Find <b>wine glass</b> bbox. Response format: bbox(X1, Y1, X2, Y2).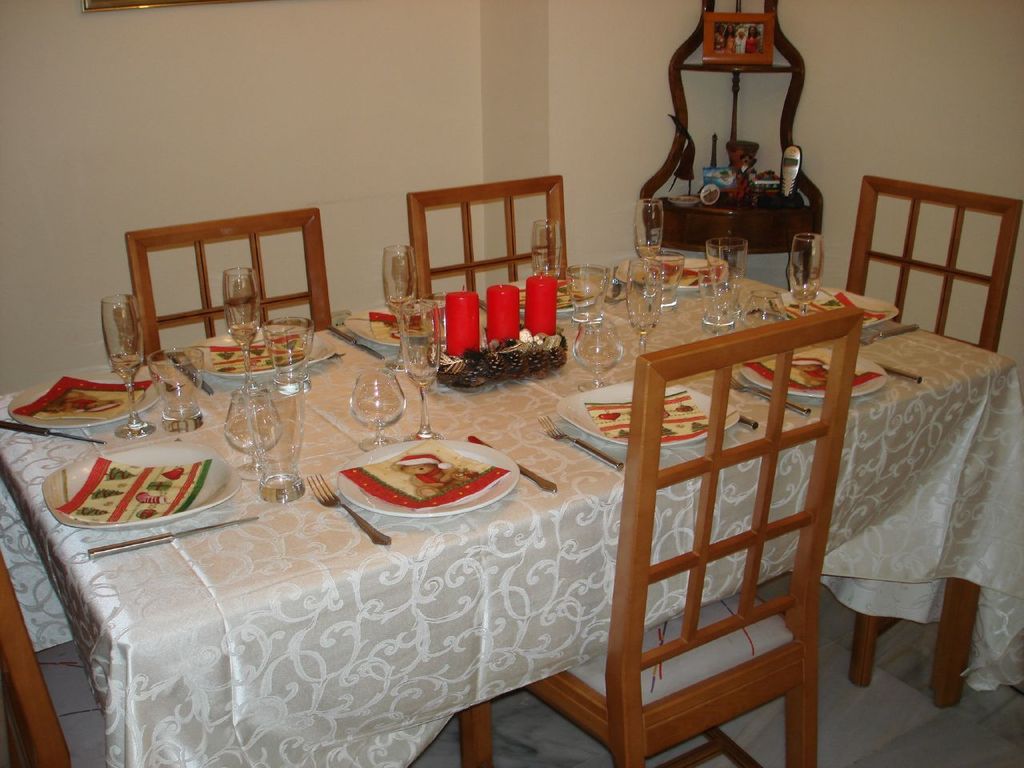
bbox(634, 199, 662, 259).
